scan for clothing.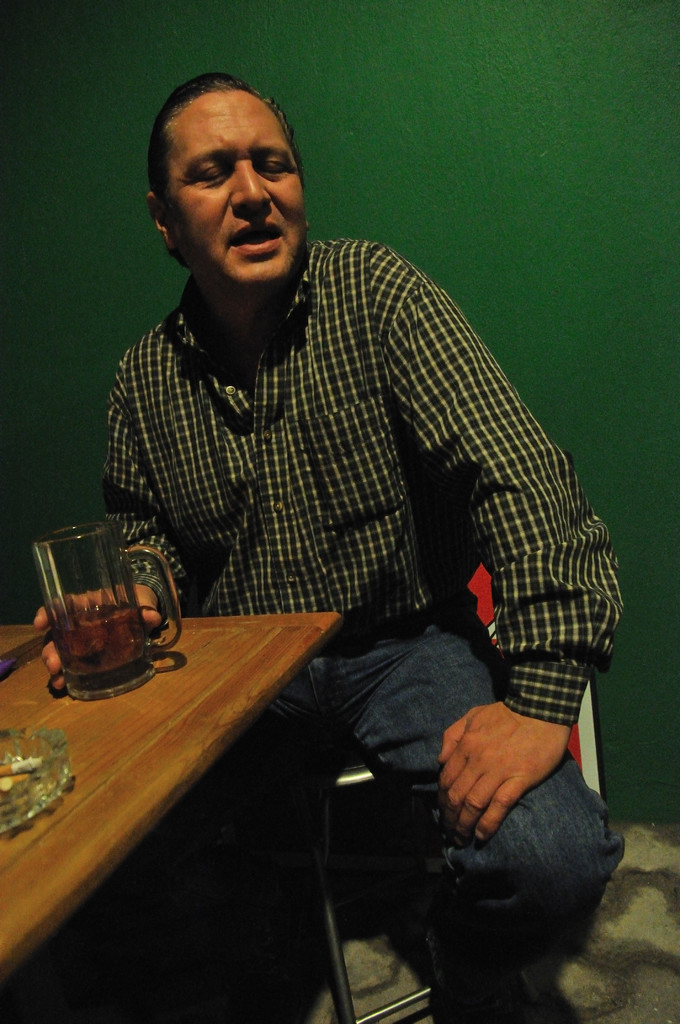
Scan result: detection(116, 154, 610, 961).
